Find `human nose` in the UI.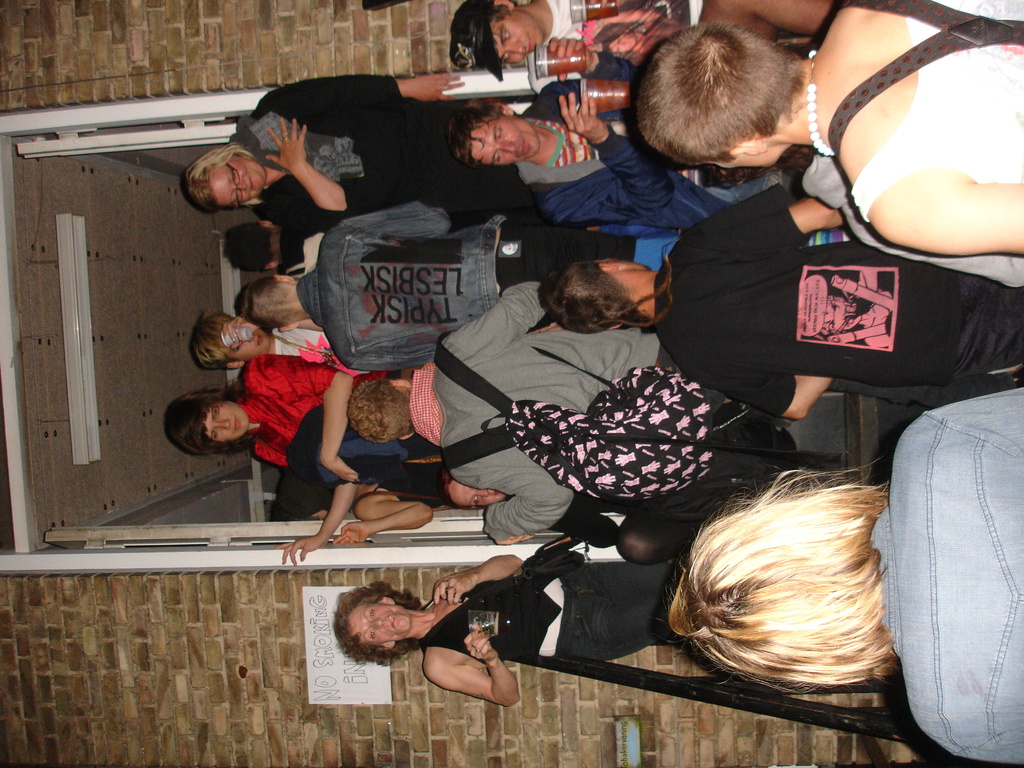
UI element at (474,490,485,496).
